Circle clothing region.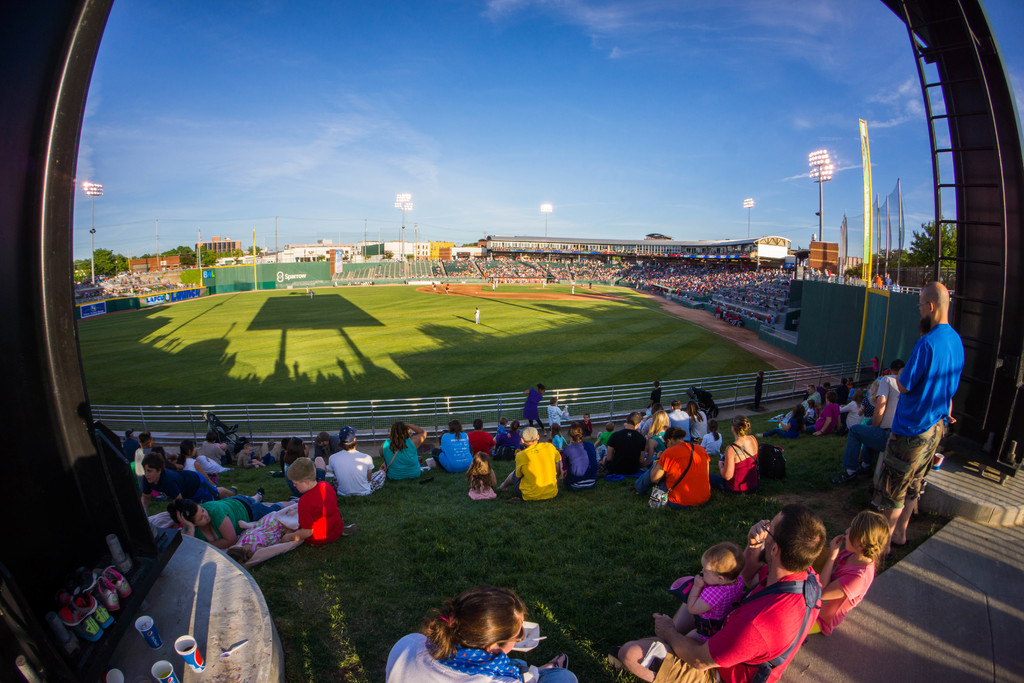
Region: (192, 491, 289, 539).
